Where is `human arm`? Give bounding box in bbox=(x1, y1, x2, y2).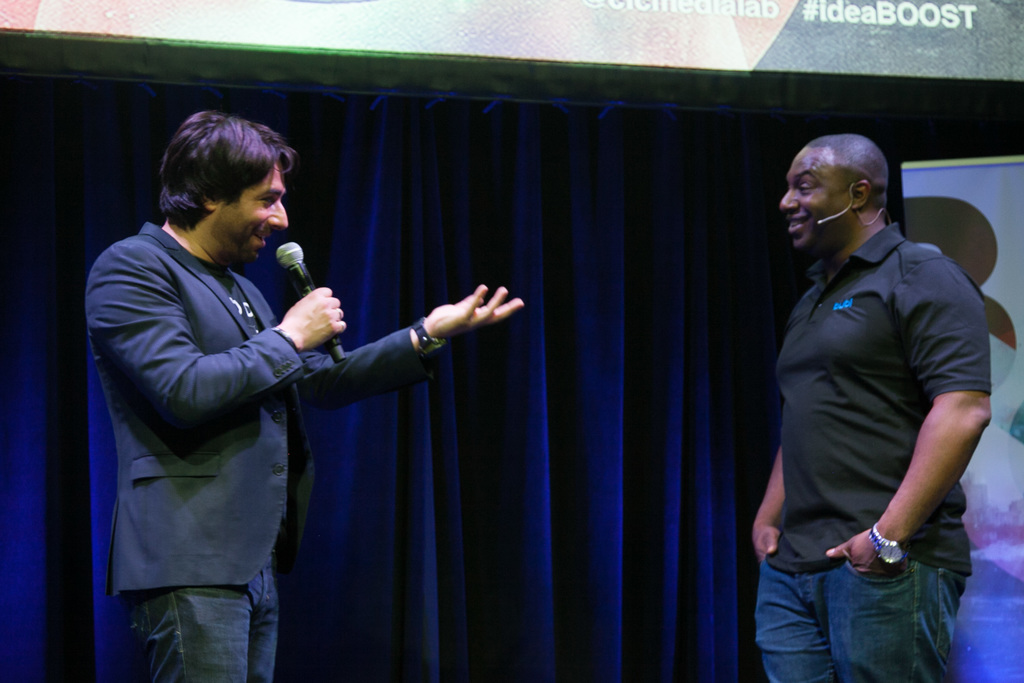
bbox=(99, 233, 349, 464).
